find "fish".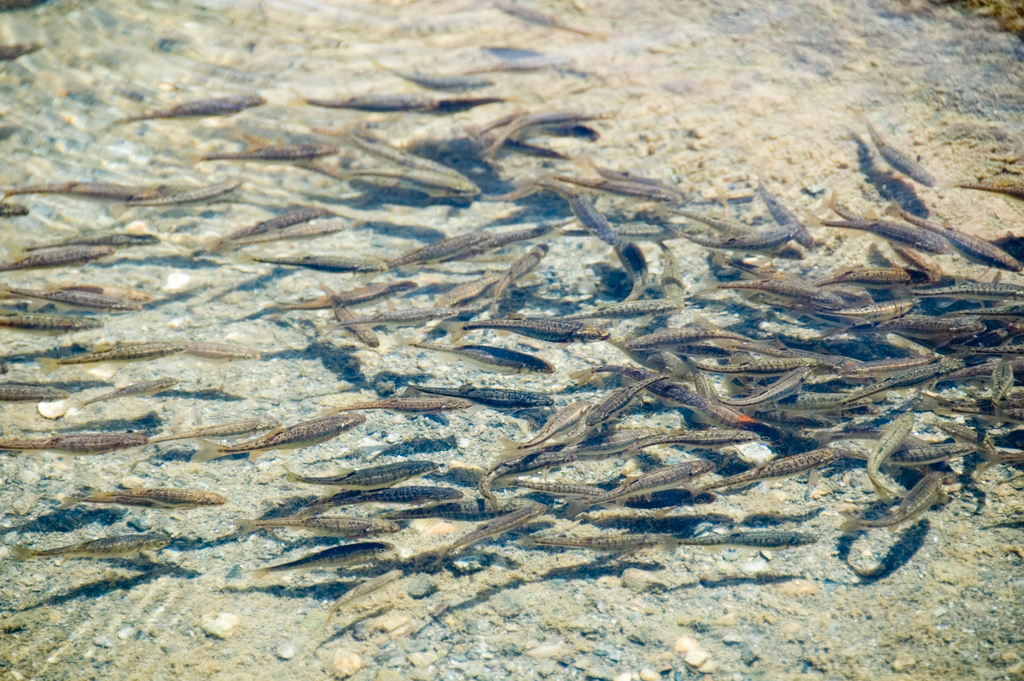
[438,268,502,316].
